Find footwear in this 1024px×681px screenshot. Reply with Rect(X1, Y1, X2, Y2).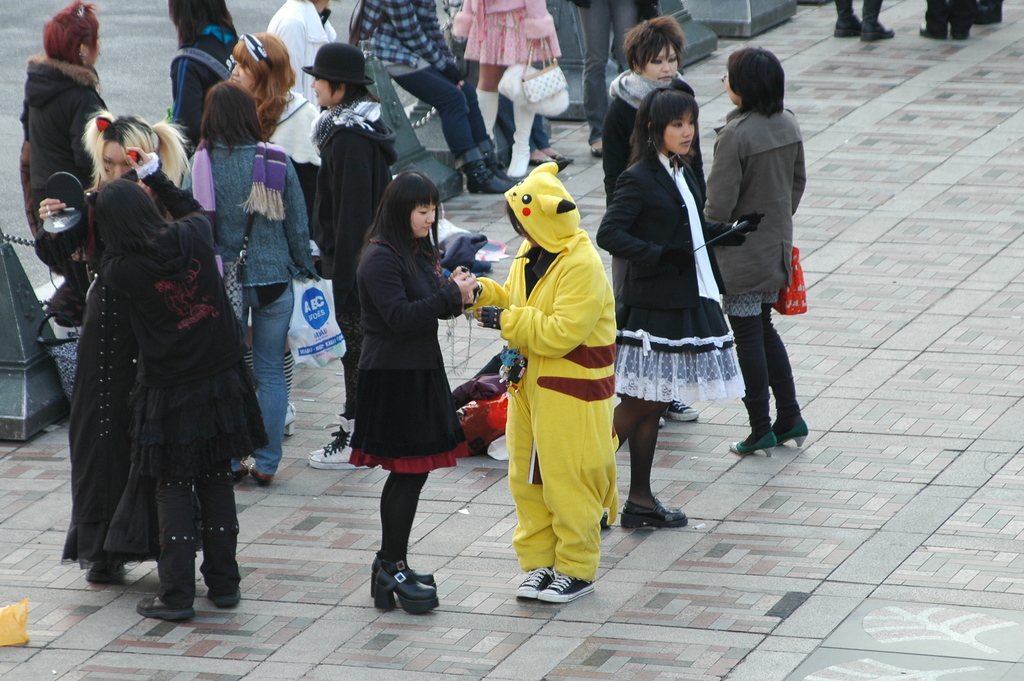
Rect(726, 426, 783, 455).
